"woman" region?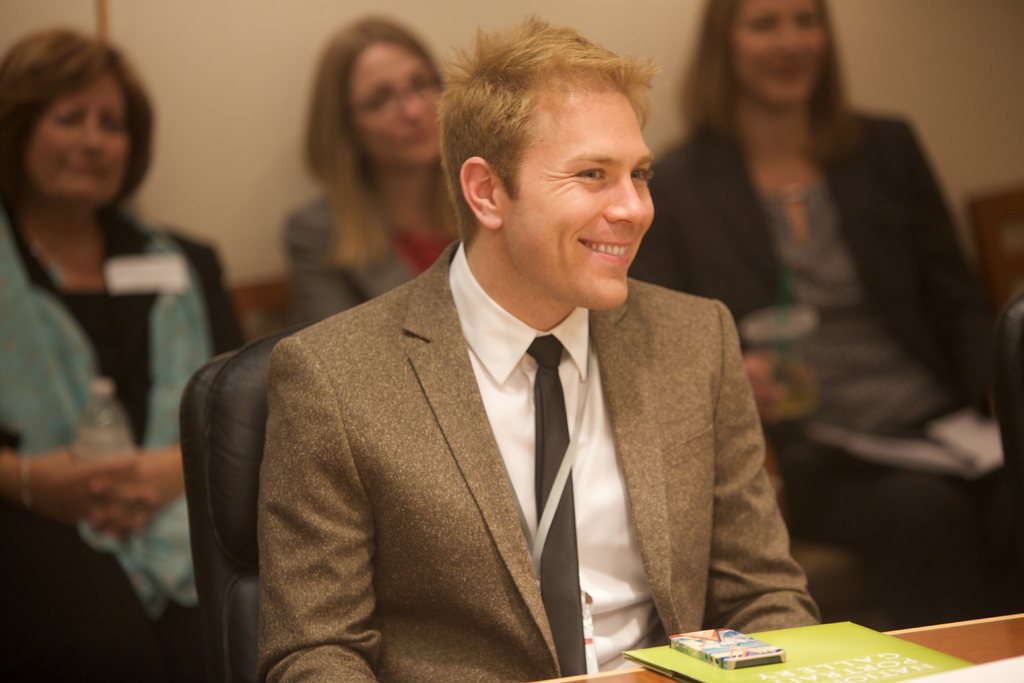
left=286, top=11, right=449, bottom=320
